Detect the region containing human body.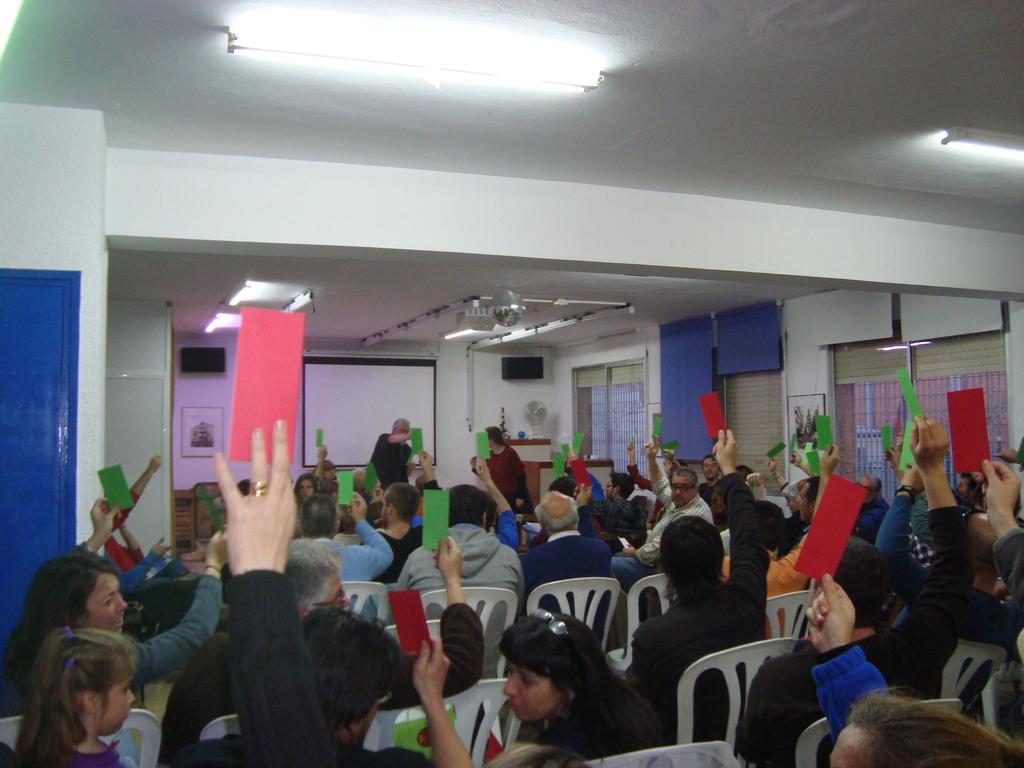
region(523, 483, 615, 638).
